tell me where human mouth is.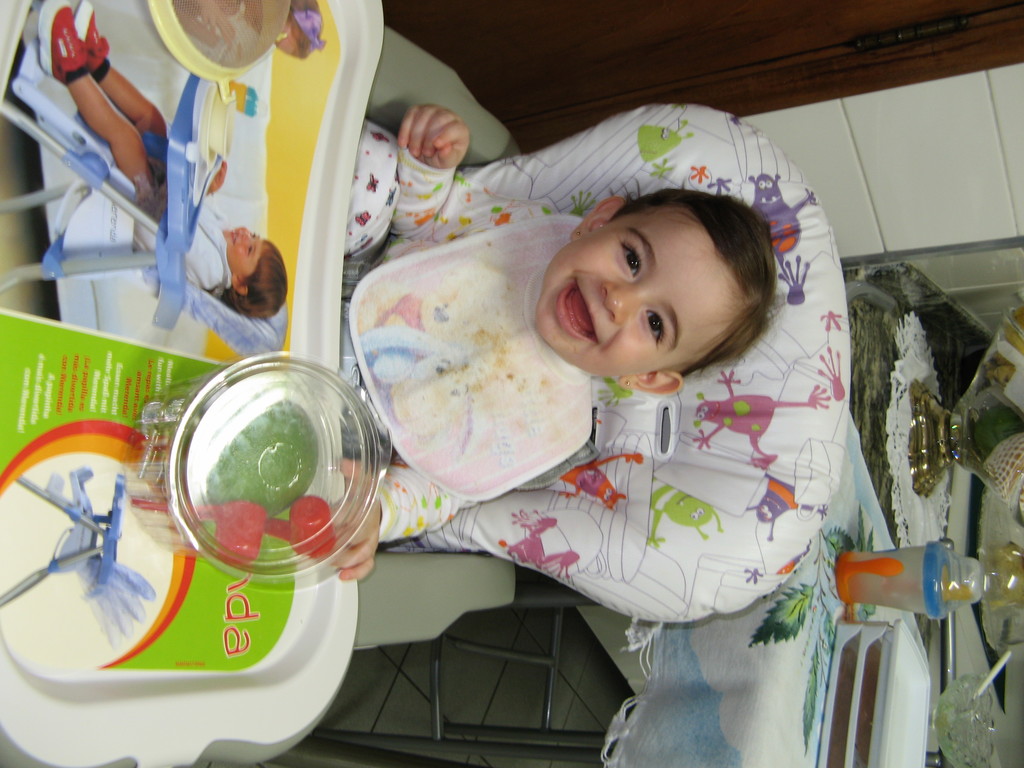
human mouth is at {"x1": 557, "y1": 277, "x2": 602, "y2": 346}.
